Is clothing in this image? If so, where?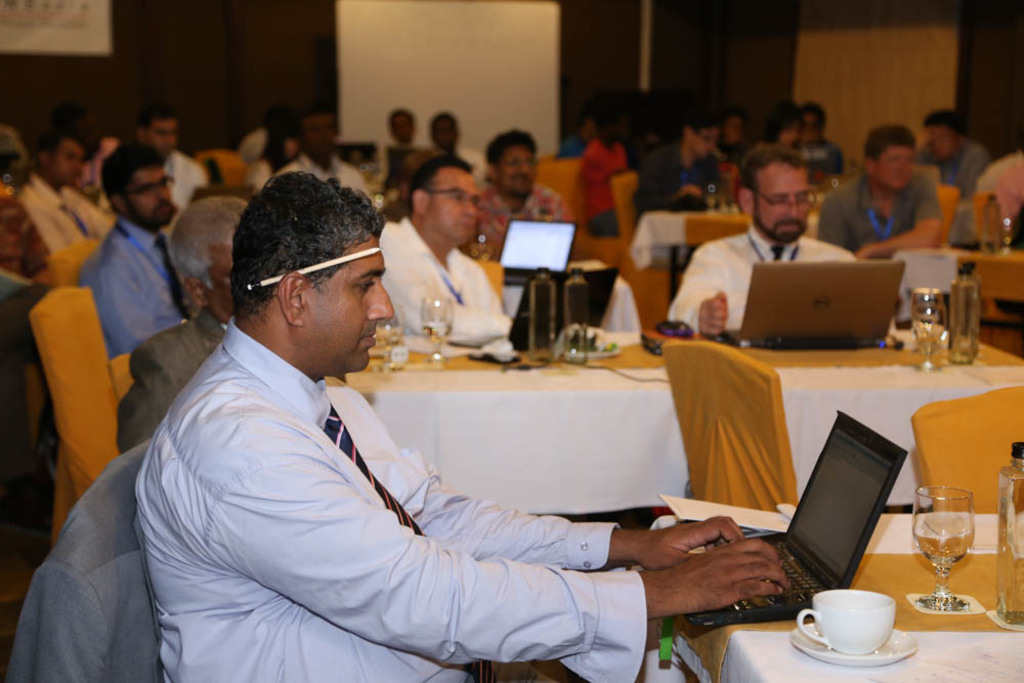
Yes, at left=238, top=154, right=274, bottom=194.
